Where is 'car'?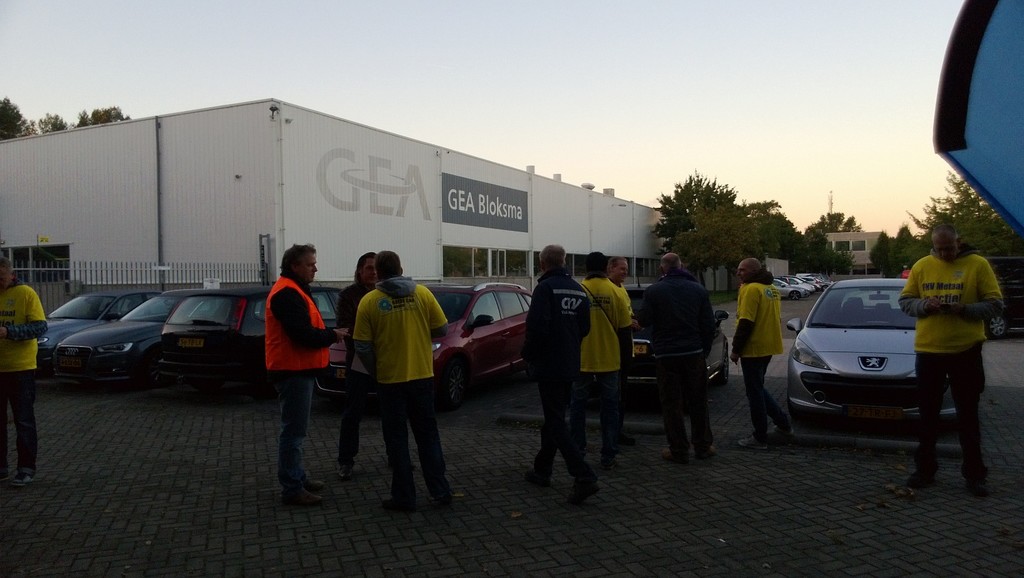
crop(159, 280, 339, 402).
